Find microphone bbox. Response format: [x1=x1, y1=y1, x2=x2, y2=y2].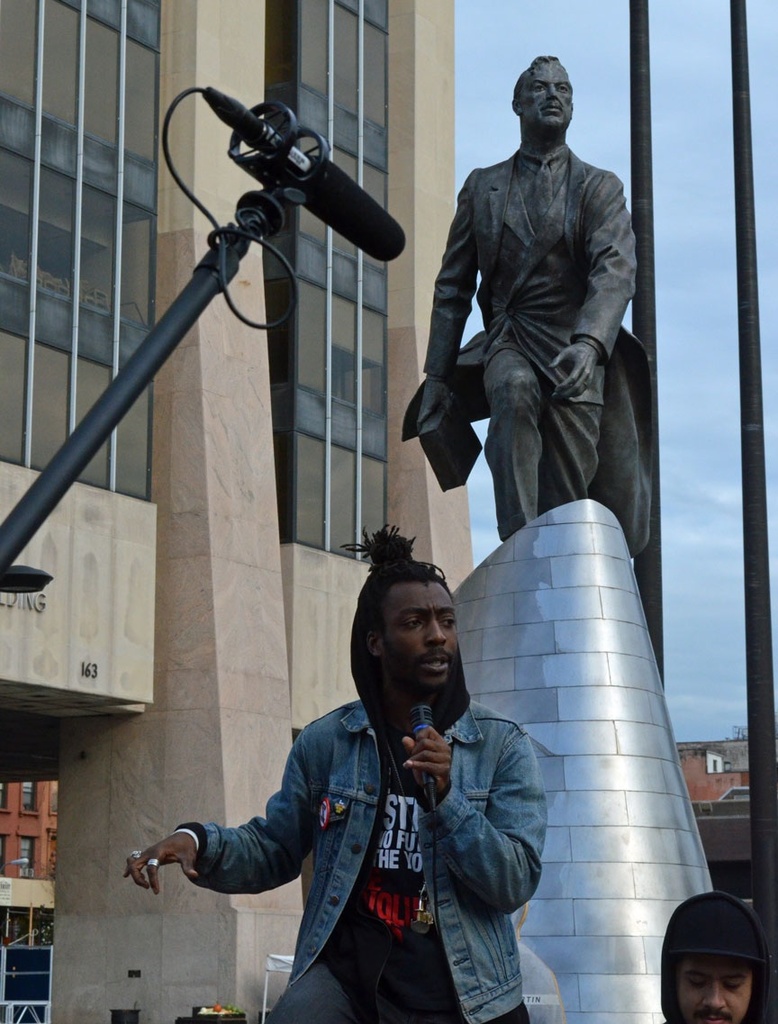
[x1=410, y1=705, x2=447, y2=815].
